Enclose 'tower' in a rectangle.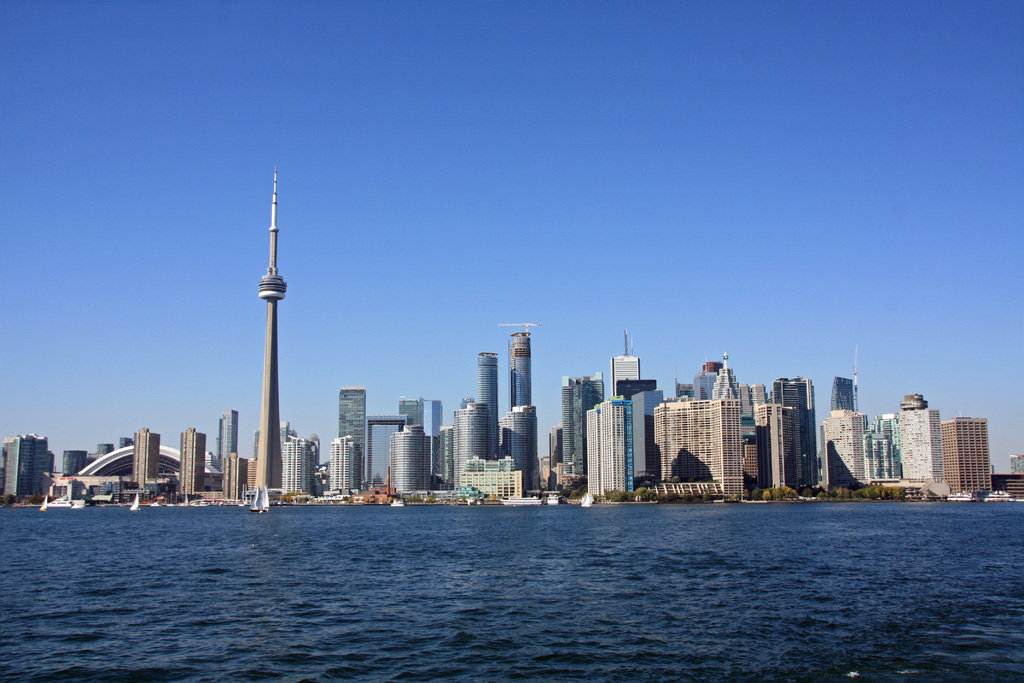
locate(227, 181, 312, 518).
